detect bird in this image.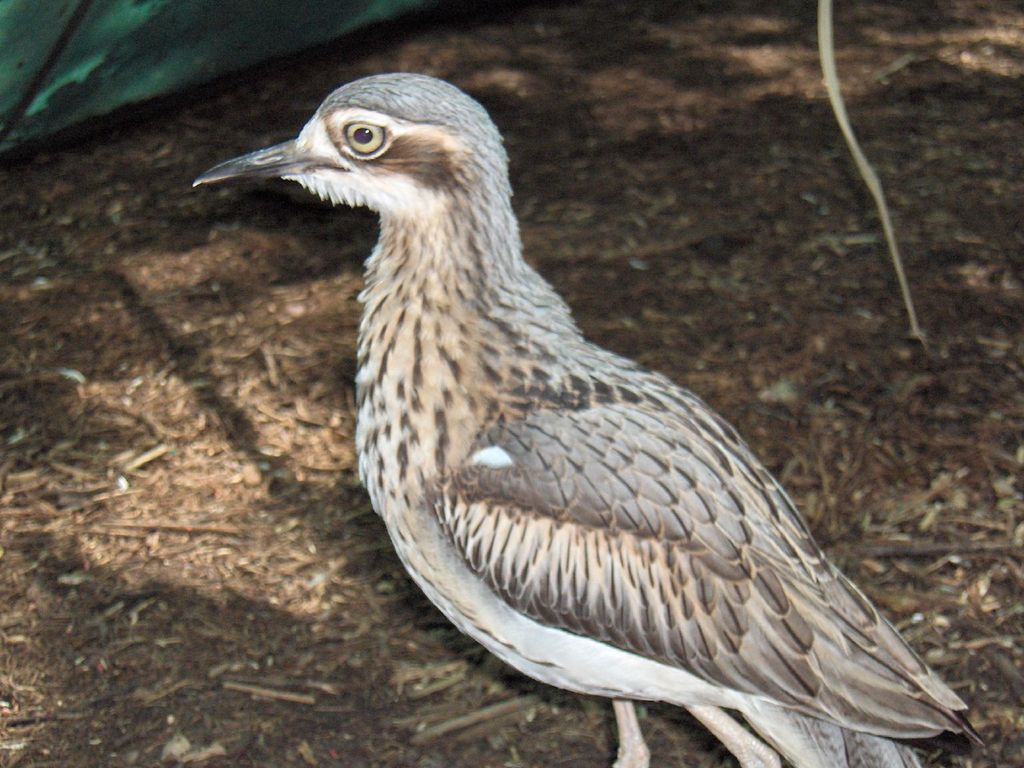
Detection: x1=199, y1=77, x2=1011, y2=767.
